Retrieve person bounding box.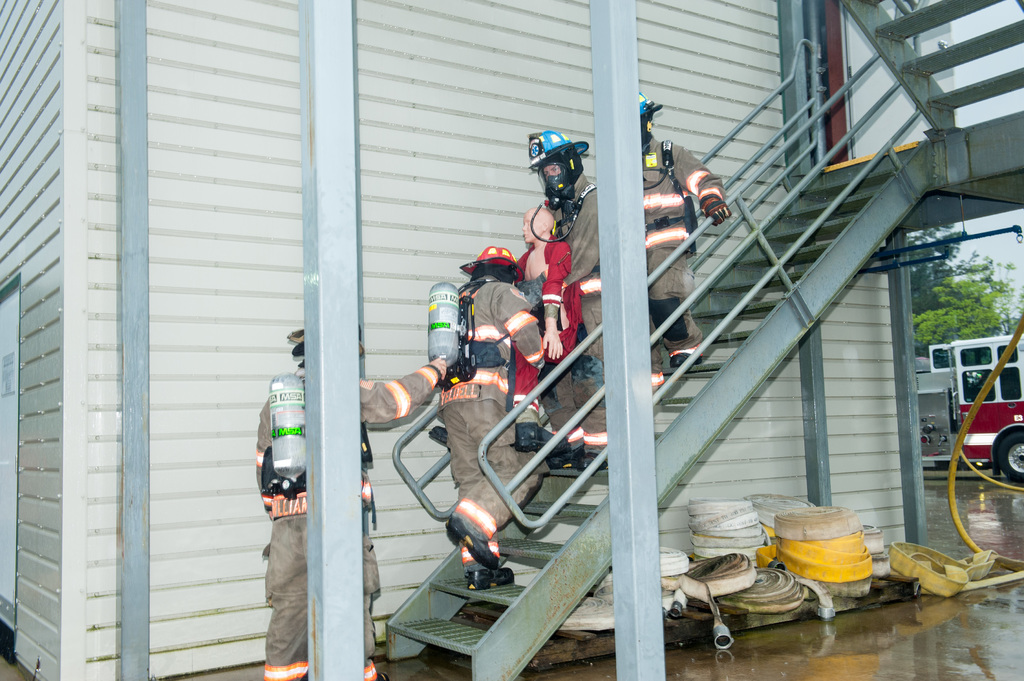
Bounding box: x1=248 y1=323 x2=451 y2=677.
